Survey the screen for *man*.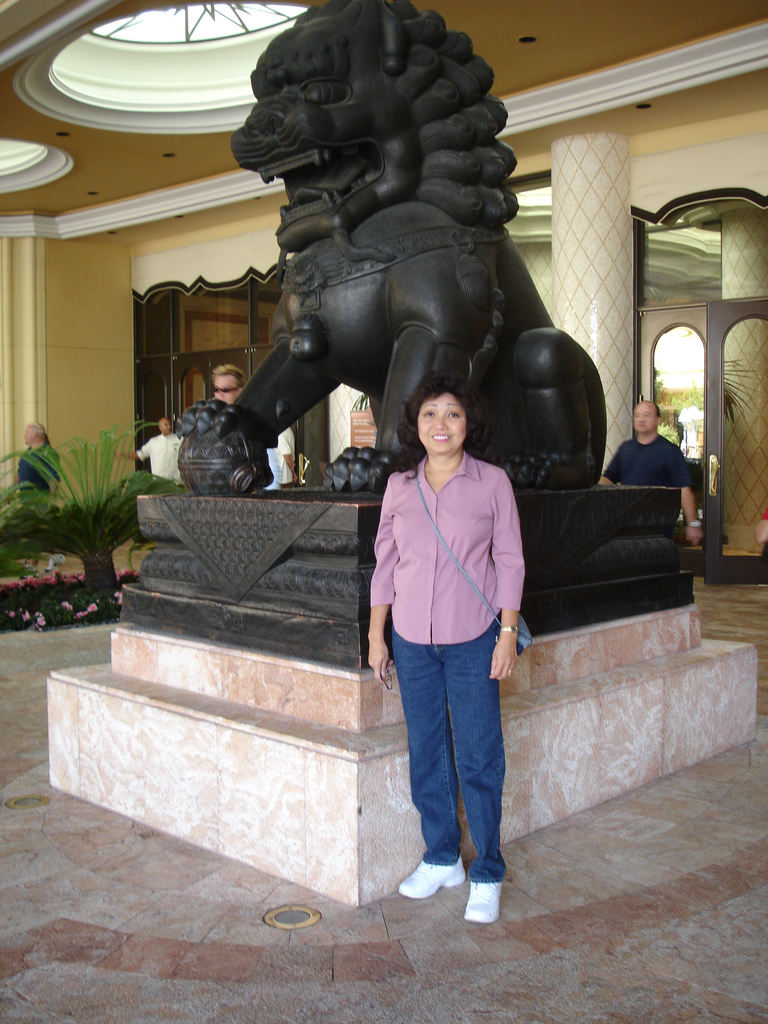
Survey found: (196,363,282,495).
